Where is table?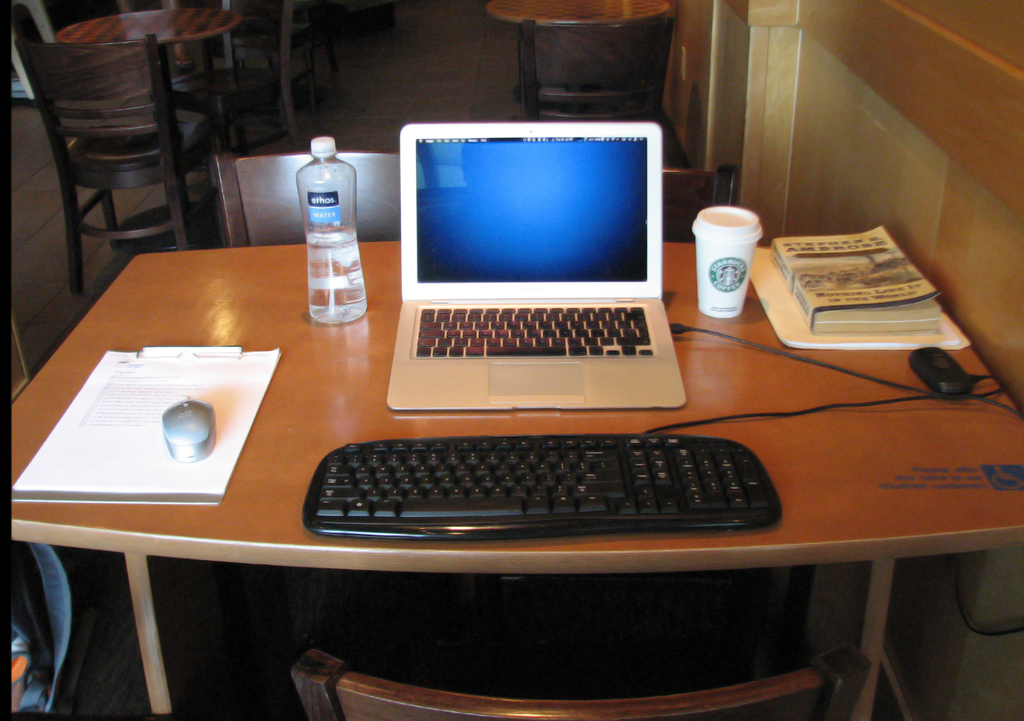
58:6:237:145.
